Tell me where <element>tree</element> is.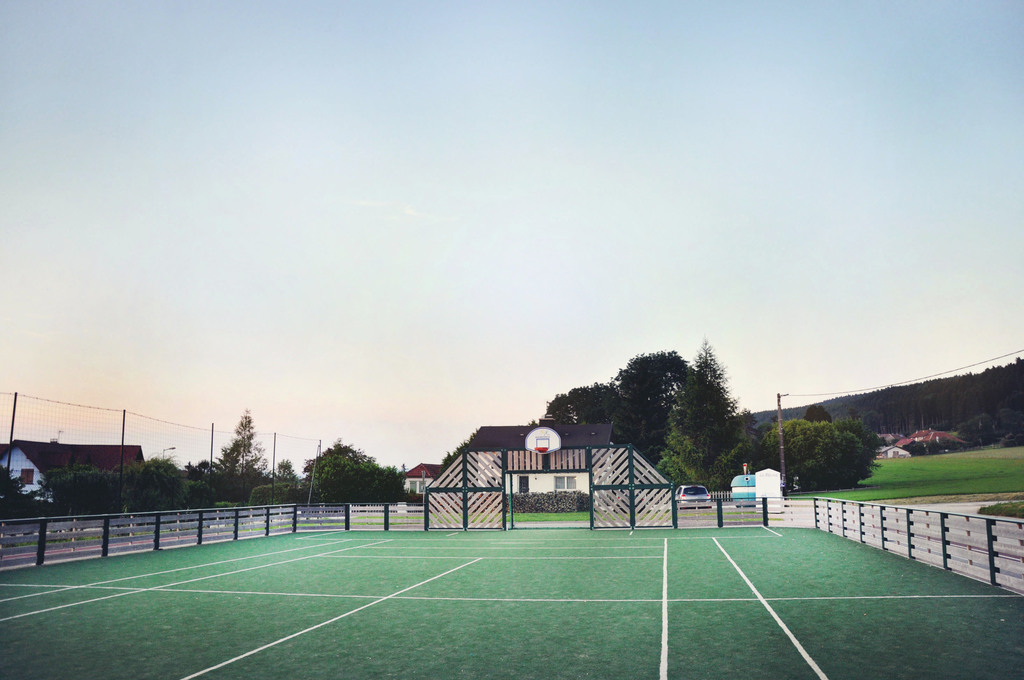
<element>tree</element> is at Rect(0, 469, 45, 535).
